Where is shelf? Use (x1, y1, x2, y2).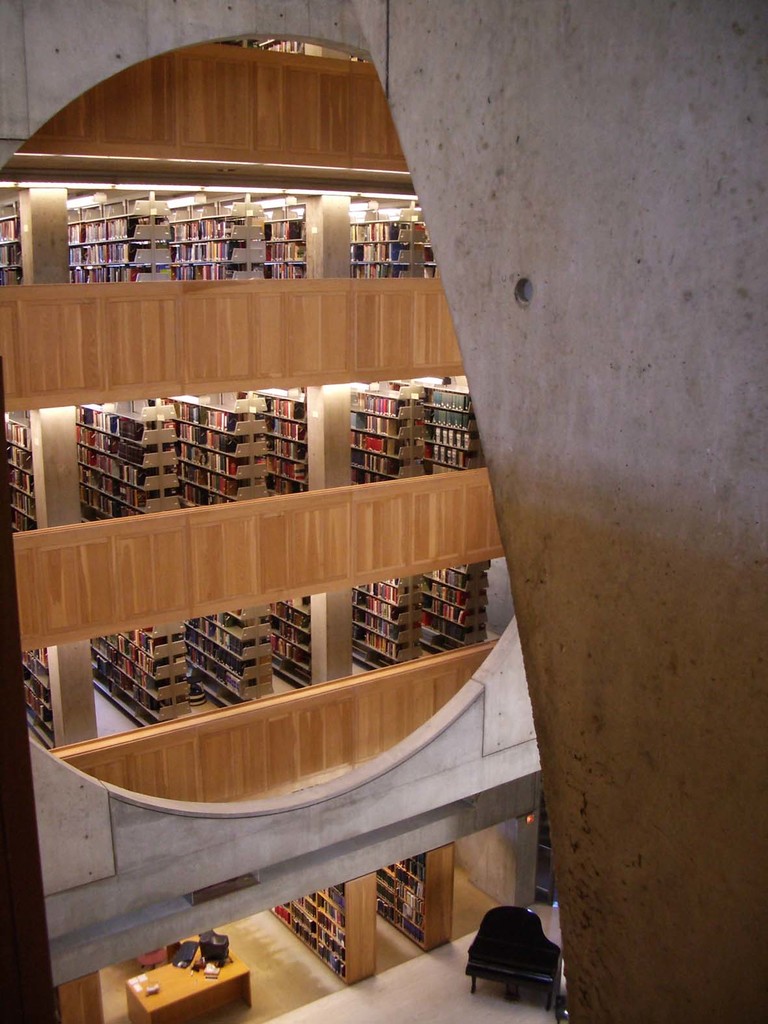
(269, 864, 345, 976).
